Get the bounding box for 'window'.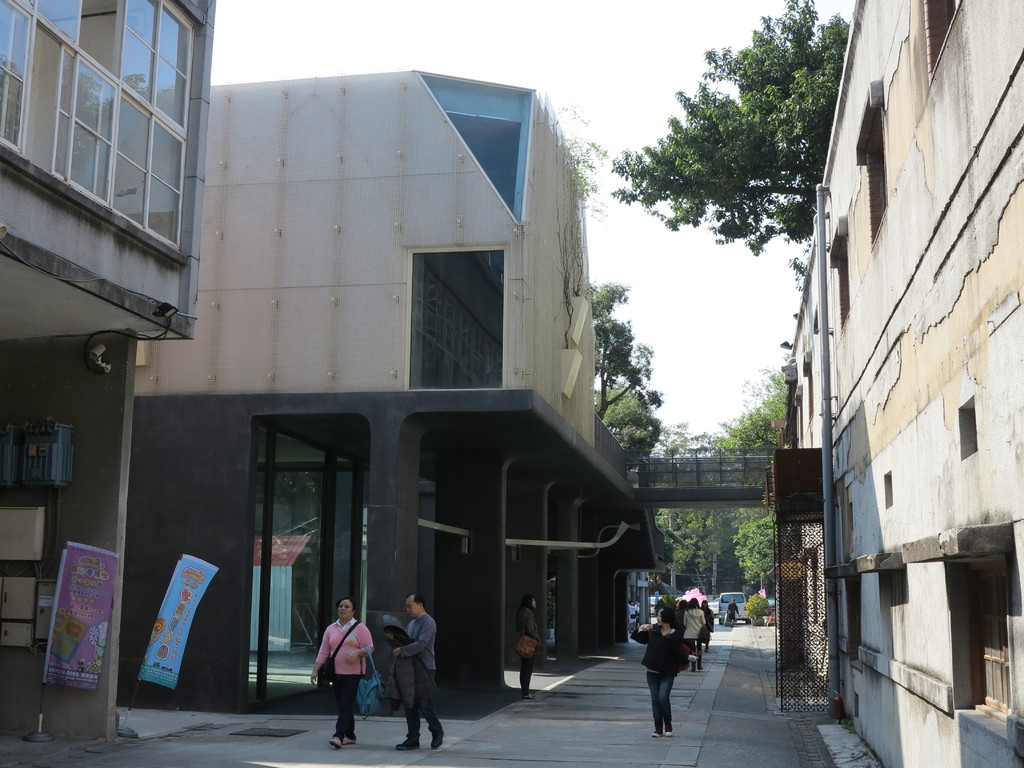
[954, 396, 977, 462].
